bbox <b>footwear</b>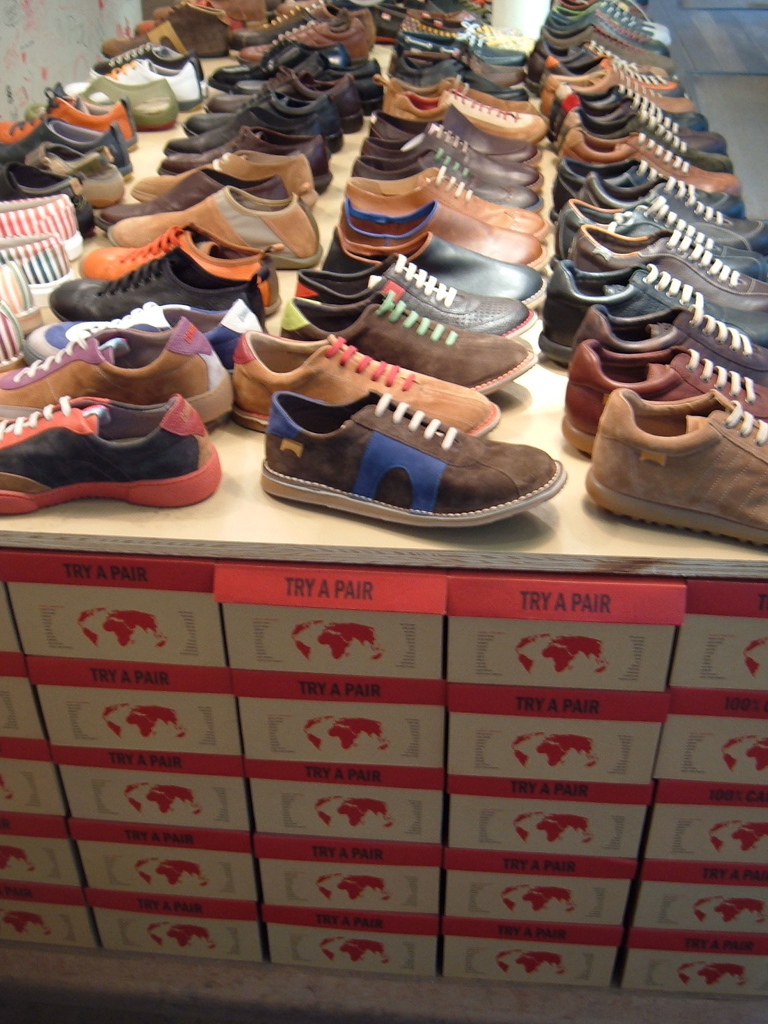
{"left": 20, "top": 356, "right": 234, "bottom": 515}
